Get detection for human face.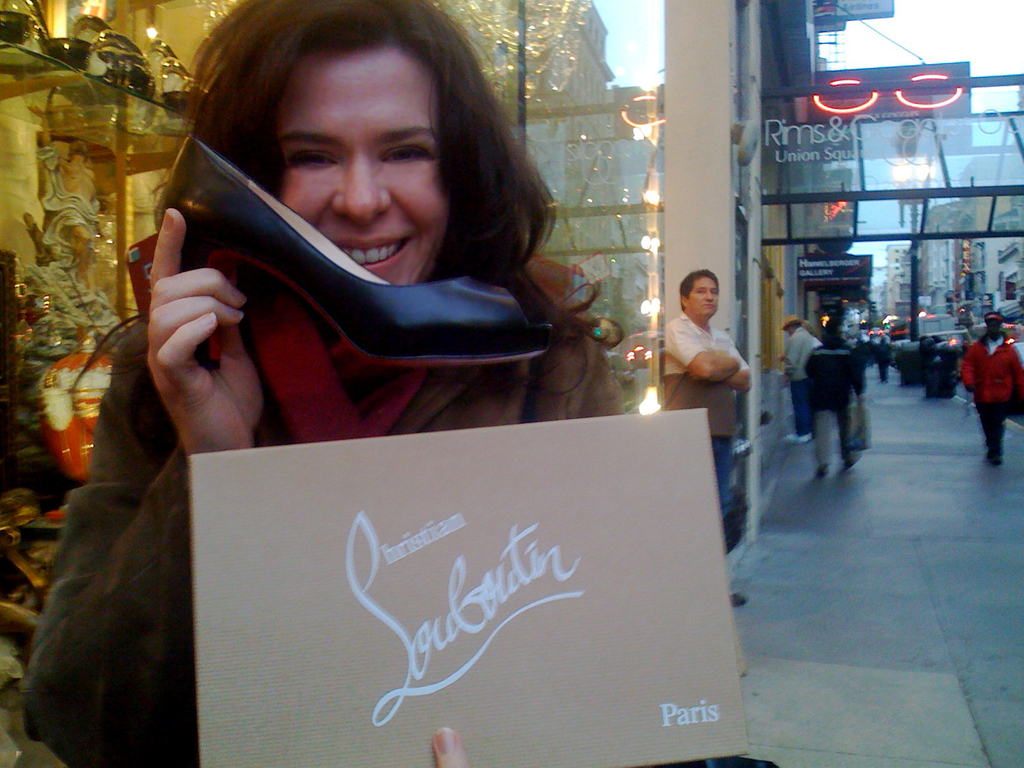
Detection: 690 271 716 318.
